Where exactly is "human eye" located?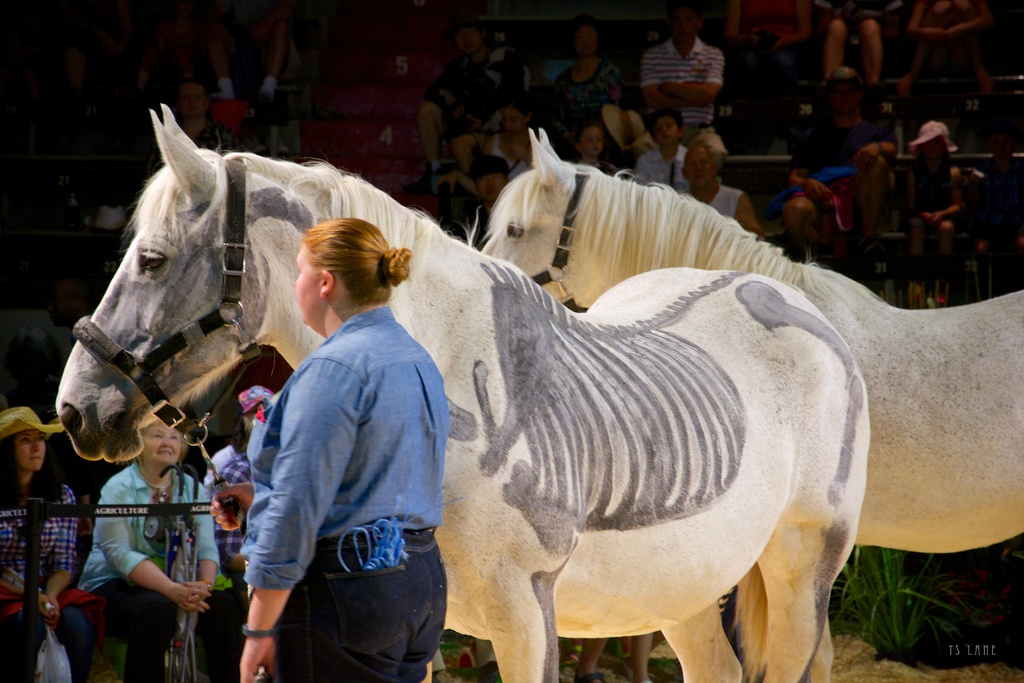
Its bounding box is {"left": 168, "top": 432, "right": 177, "bottom": 442}.
